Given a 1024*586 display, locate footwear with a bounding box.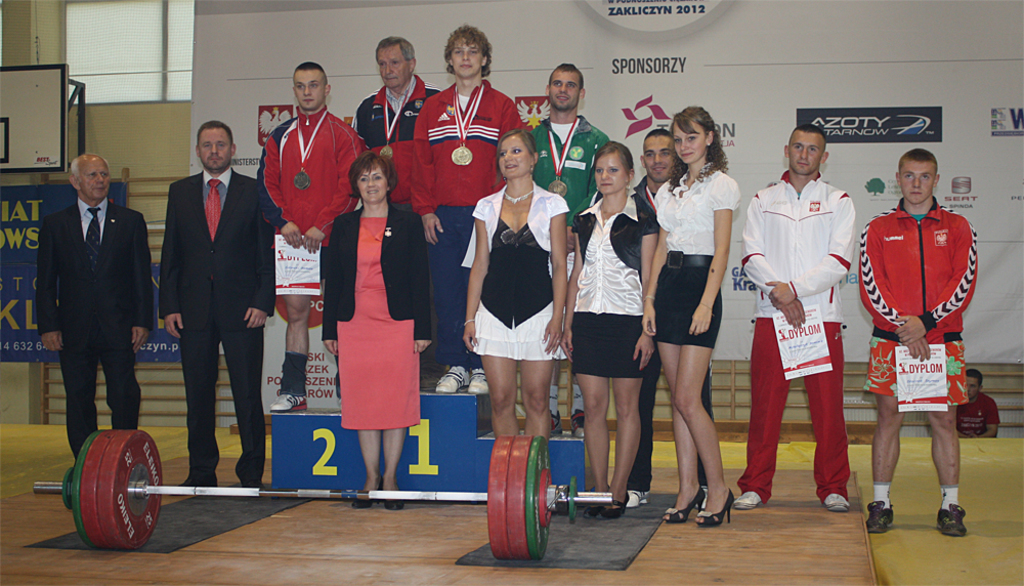
Located: 438/363/470/399.
